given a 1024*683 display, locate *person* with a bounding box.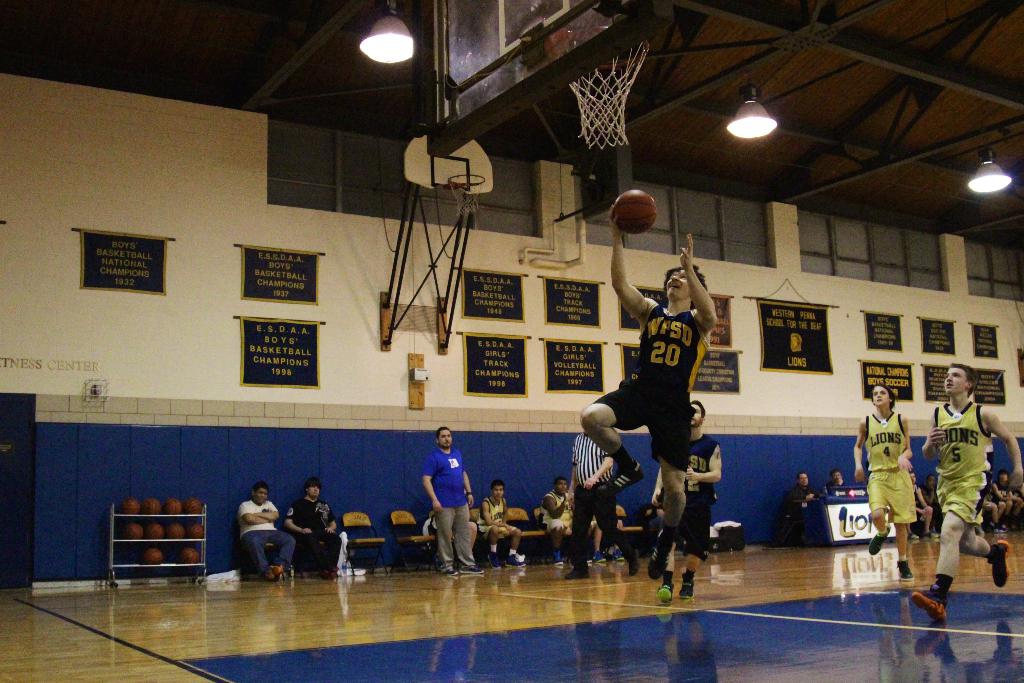
Located: 596:242:731:605.
